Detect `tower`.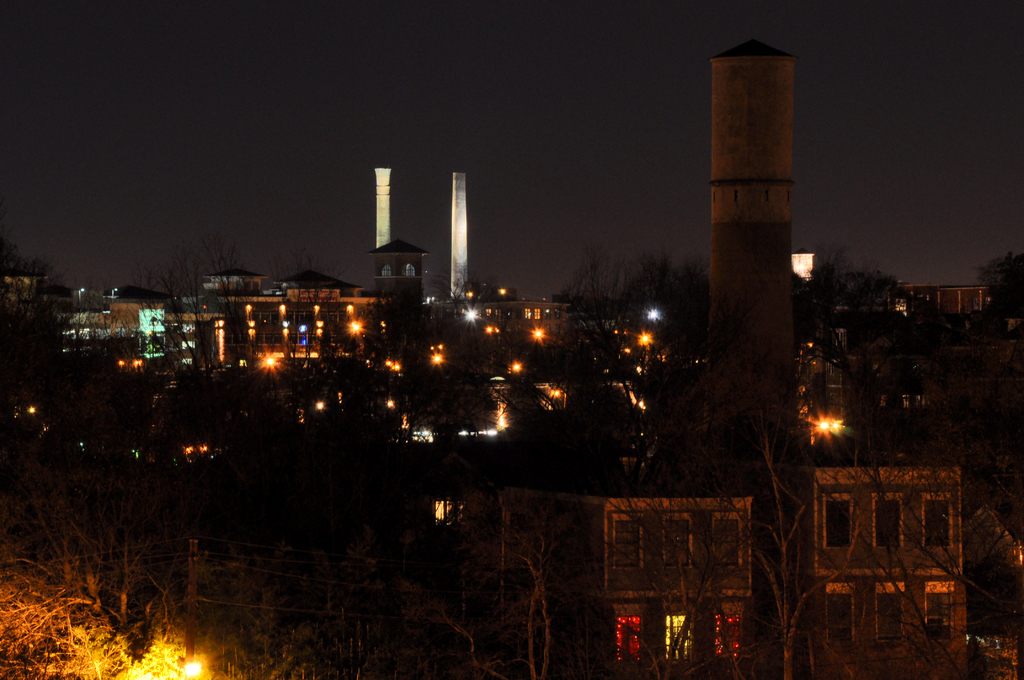
Detected at [left=365, top=232, right=421, bottom=327].
